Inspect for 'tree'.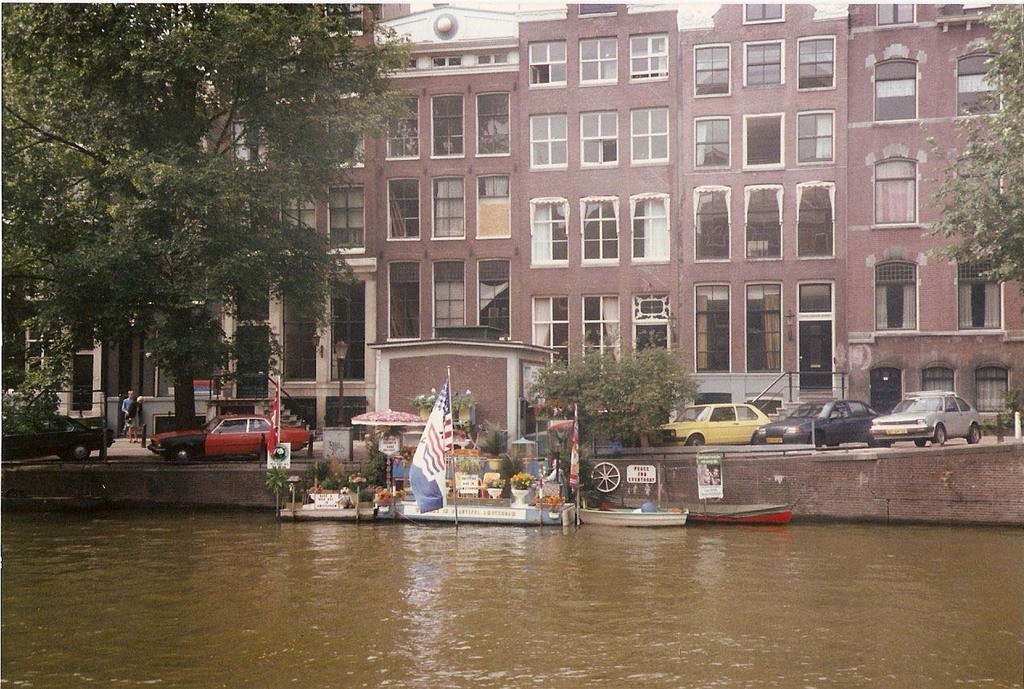
Inspection: {"x1": 922, "y1": 6, "x2": 1023, "y2": 289}.
